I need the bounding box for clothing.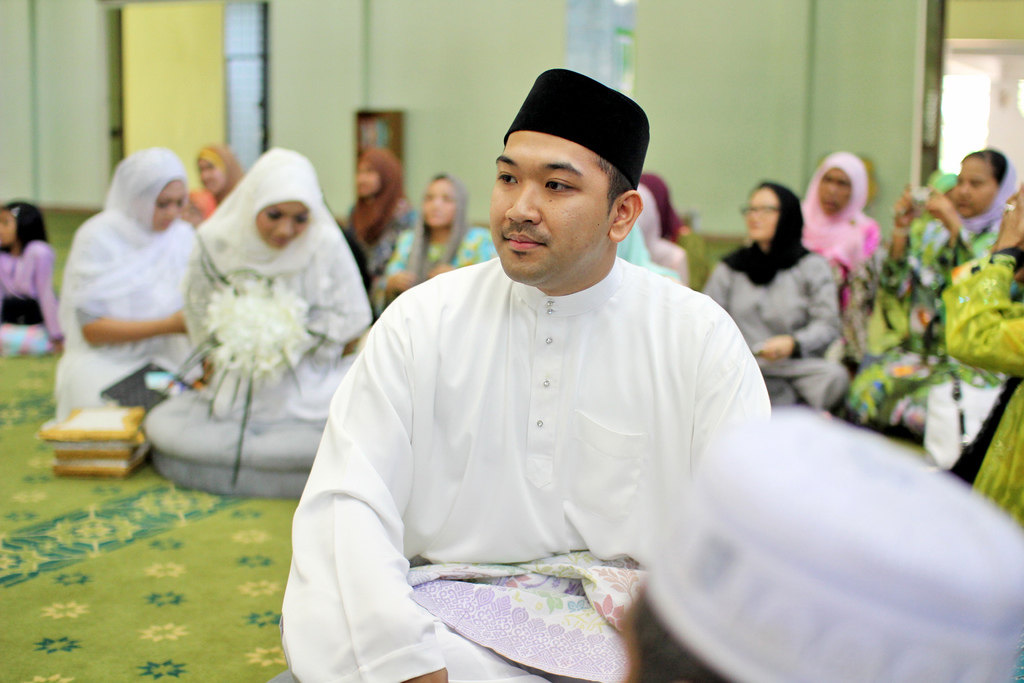
Here it is: l=301, t=206, r=782, b=654.
